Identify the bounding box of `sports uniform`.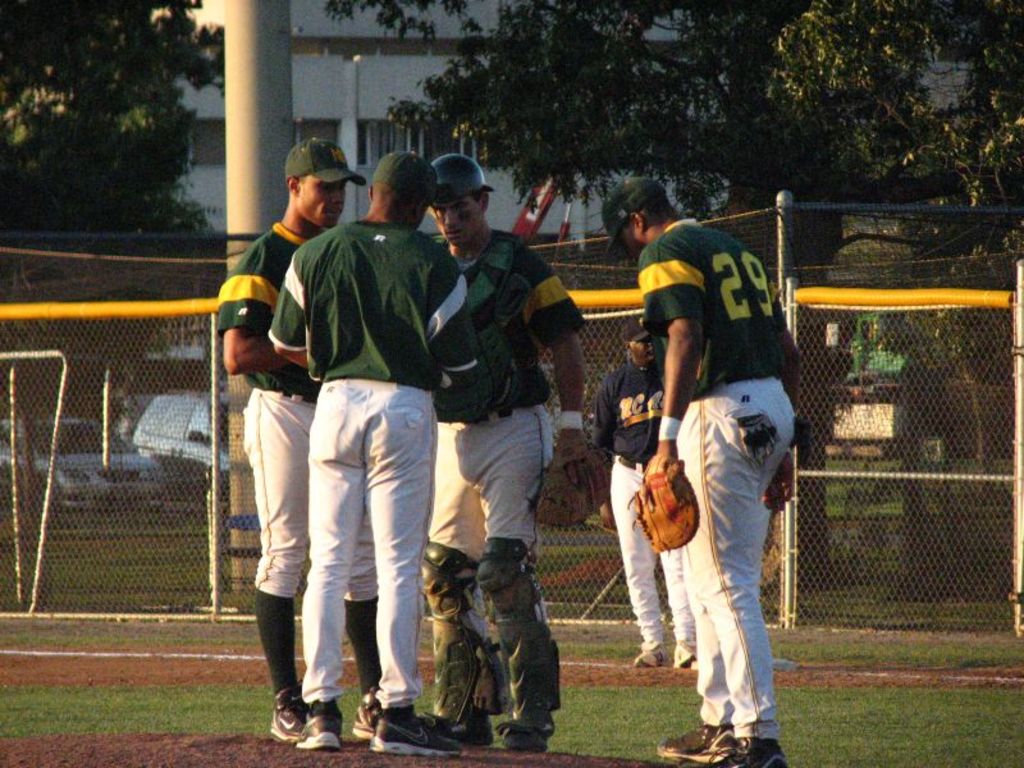
628 166 809 759.
